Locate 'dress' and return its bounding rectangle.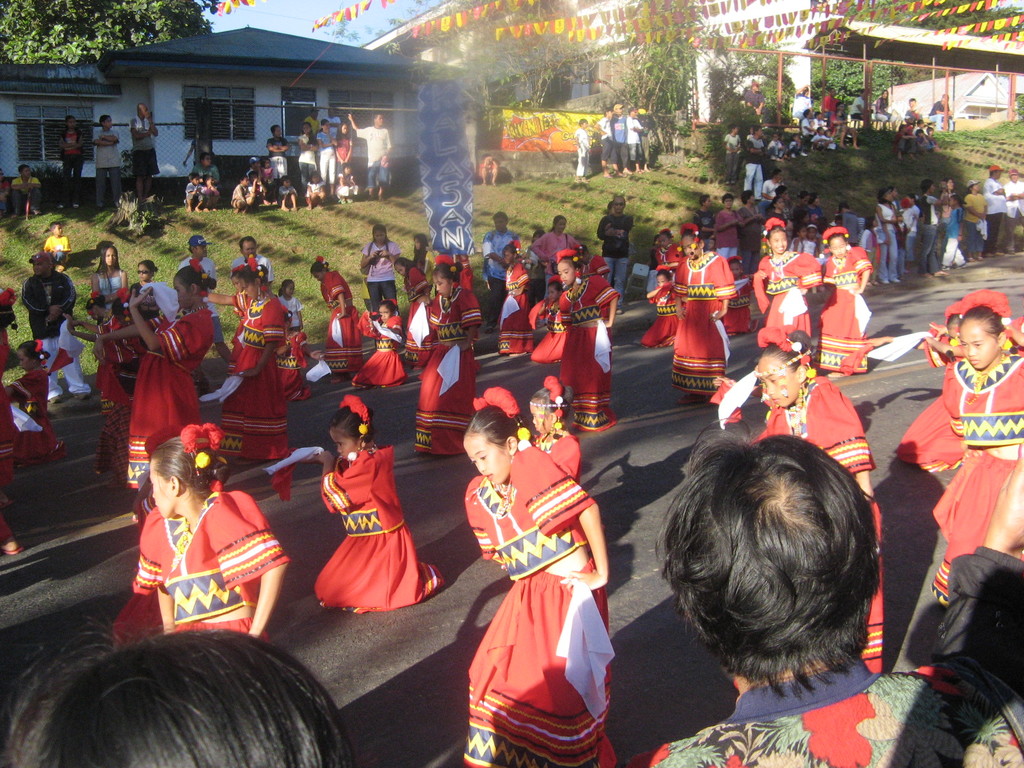
region(309, 450, 413, 606).
